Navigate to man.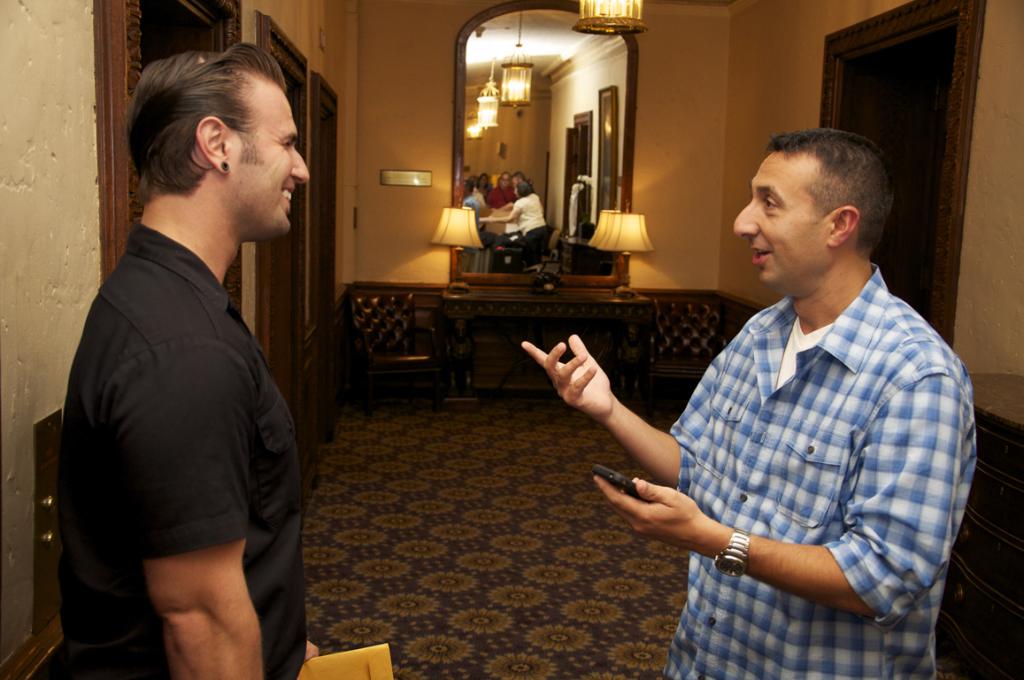
Navigation target: [left=516, top=125, right=977, bottom=679].
